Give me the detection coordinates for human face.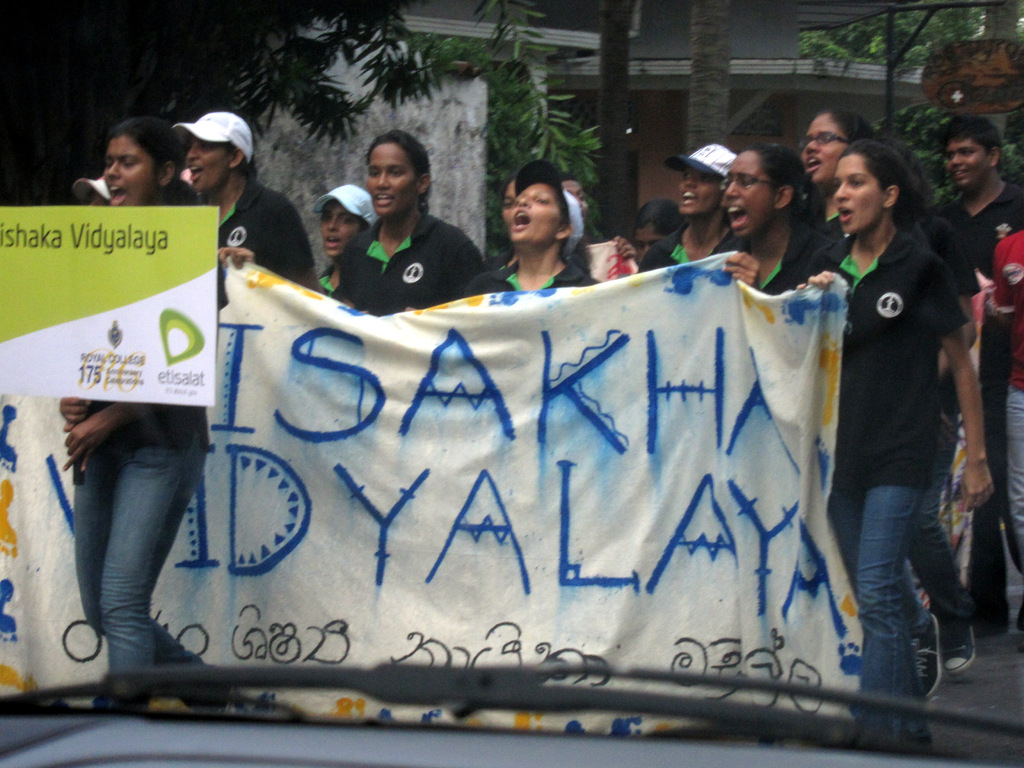
[x1=800, y1=115, x2=845, y2=188].
